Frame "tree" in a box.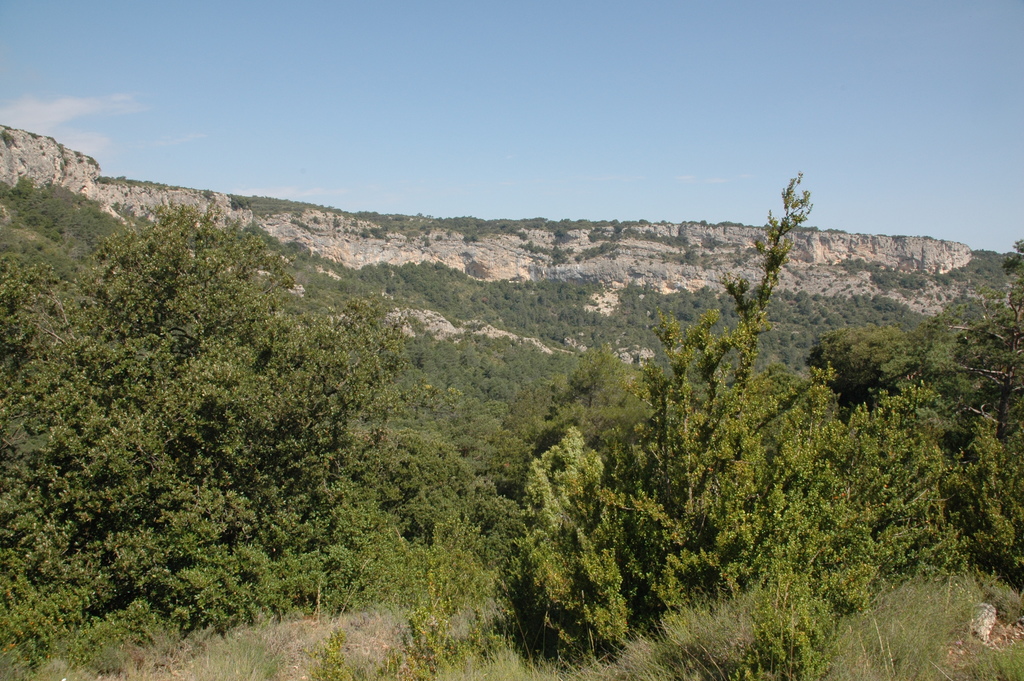
(left=435, top=161, right=1014, bottom=680).
